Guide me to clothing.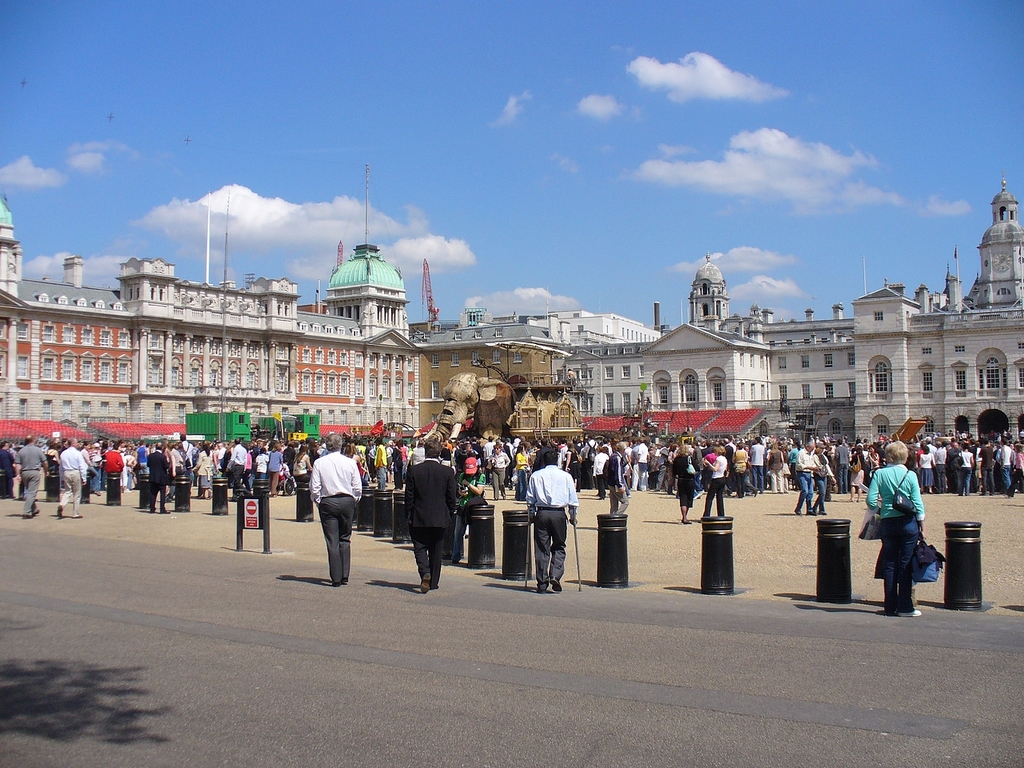
Guidance: pyautogui.locateOnScreen(254, 453, 269, 478).
